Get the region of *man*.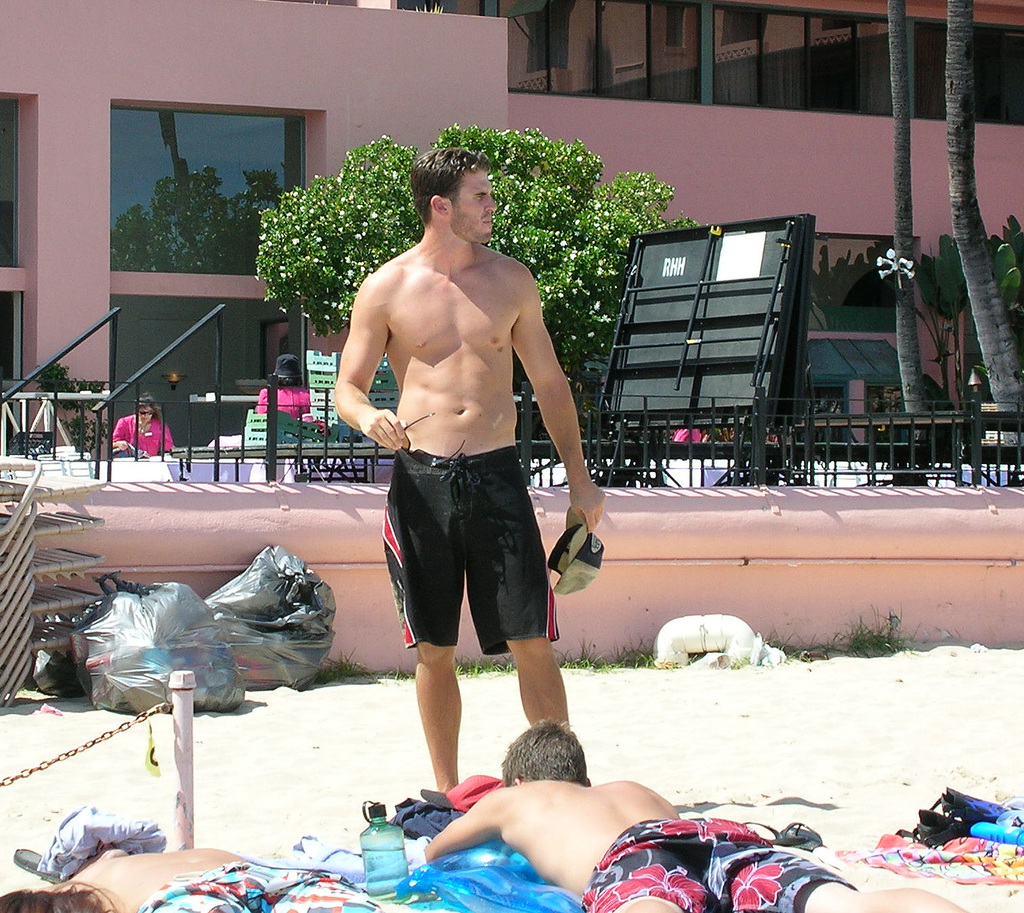
<bbox>335, 157, 593, 808</bbox>.
